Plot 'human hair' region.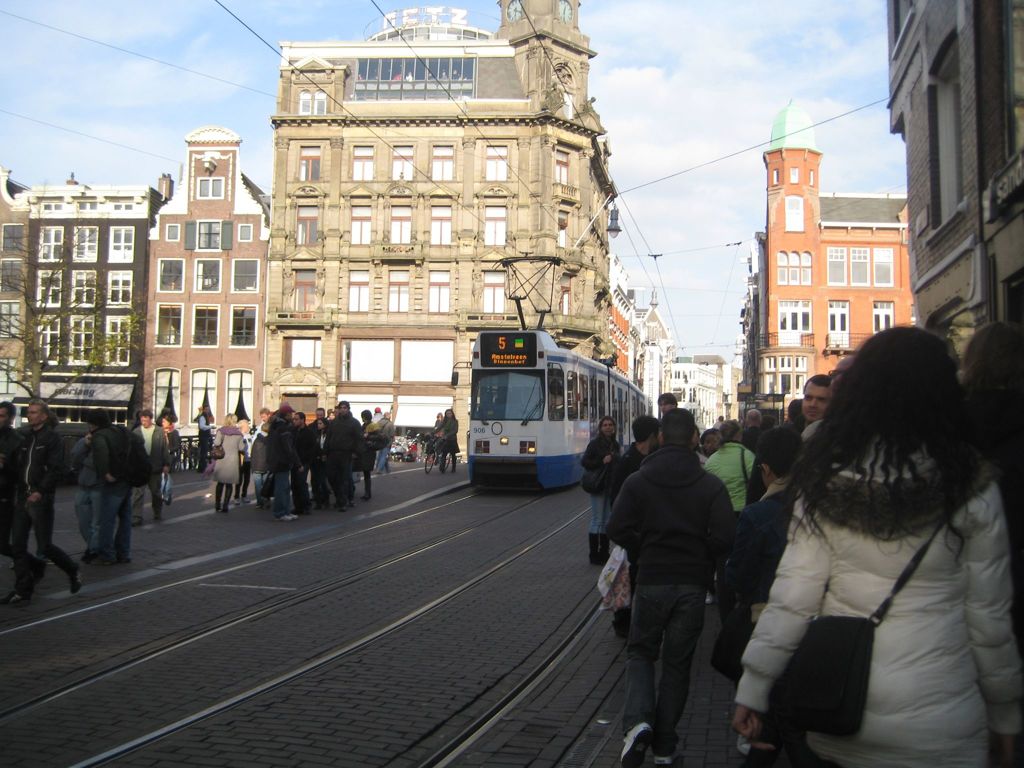
Plotted at (758, 425, 797, 474).
